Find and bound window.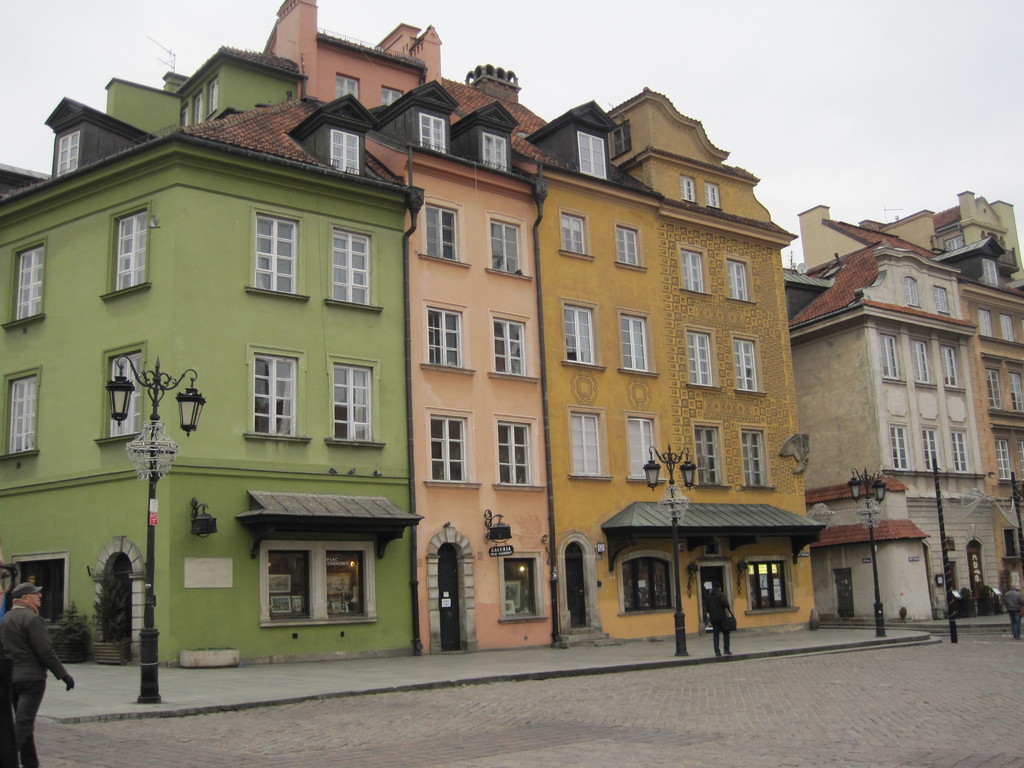
Bound: BBox(419, 198, 479, 275).
